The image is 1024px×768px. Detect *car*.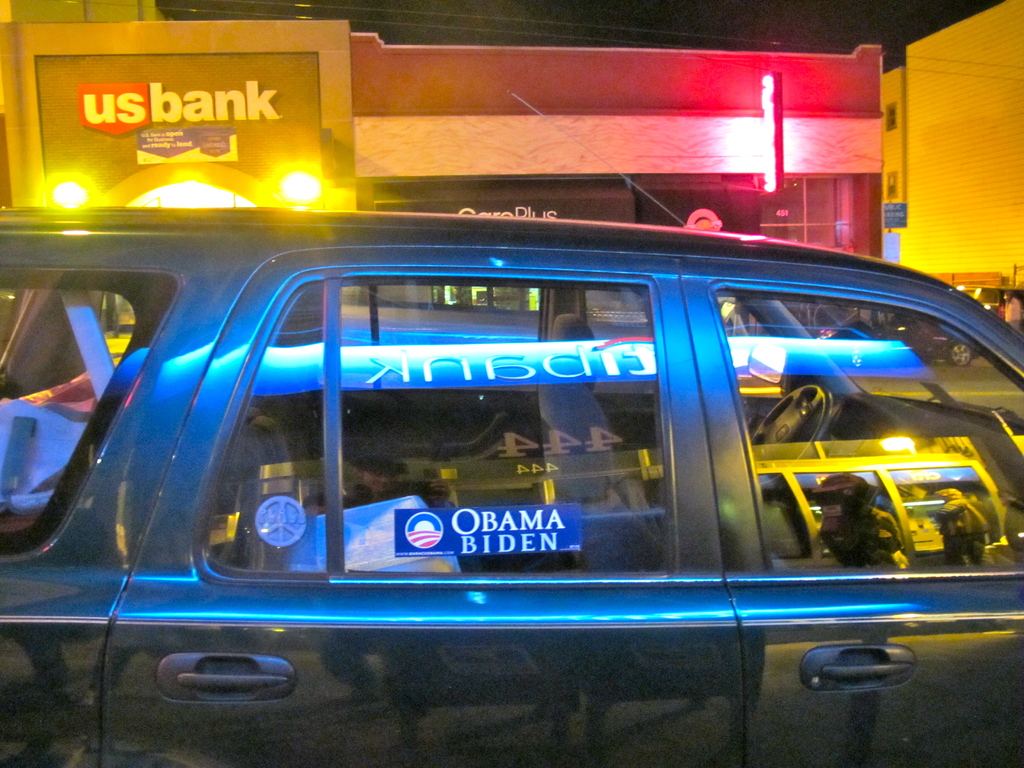
Detection: x1=42 y1=180 x2=1005 y2=762.
